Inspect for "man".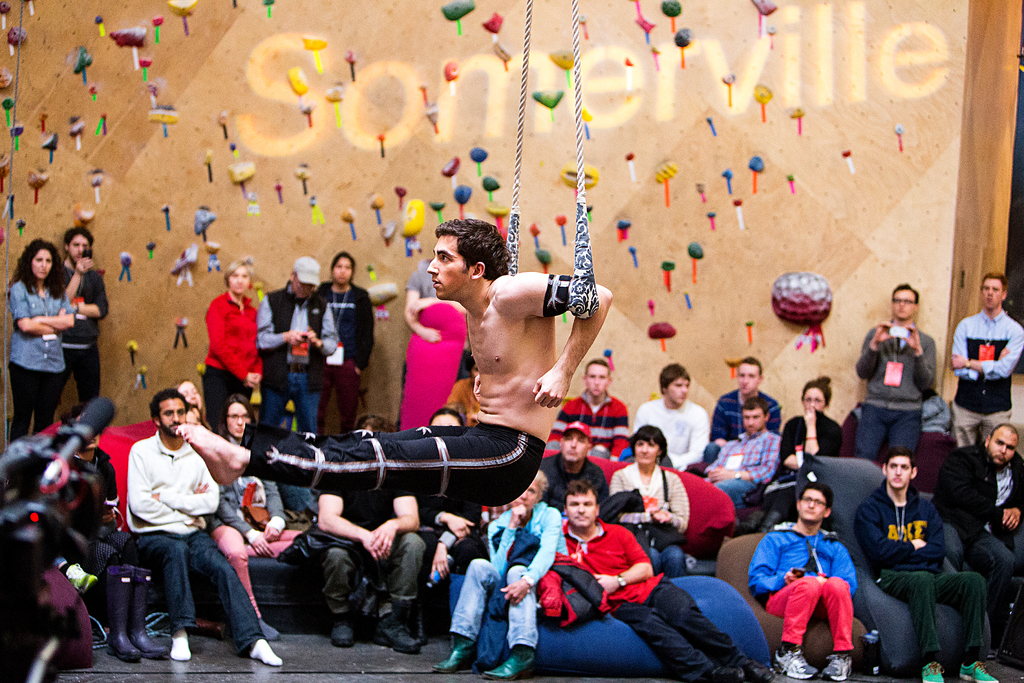
Inspection: <bbox>54, 226, 111, 424</bbox>.
